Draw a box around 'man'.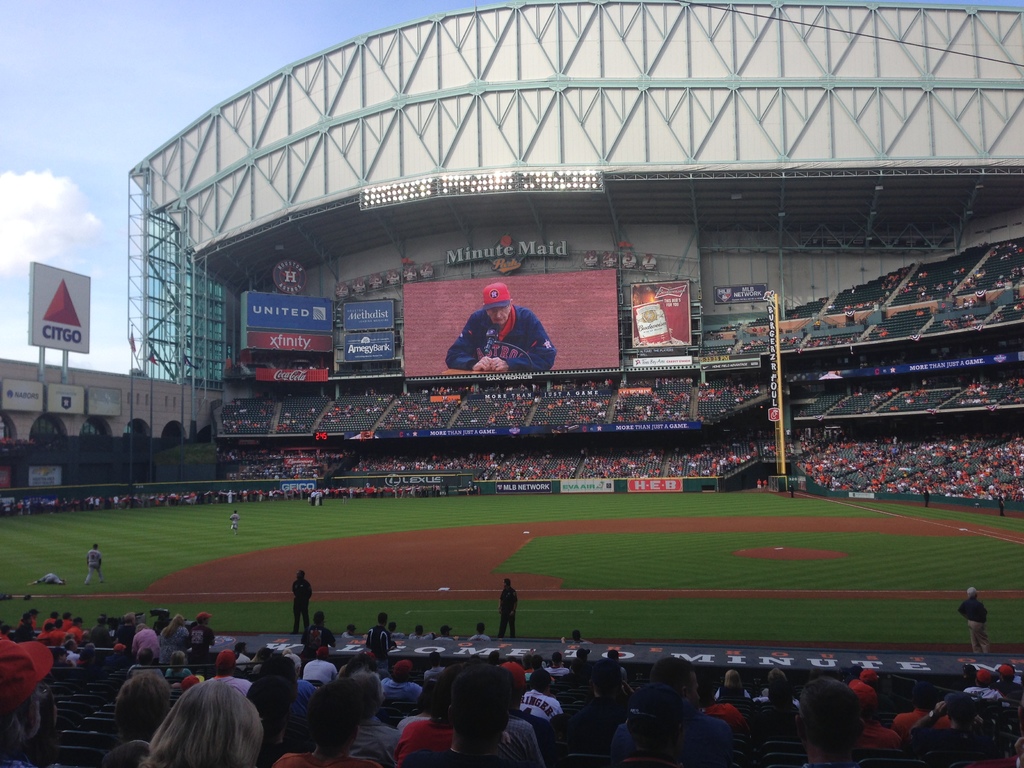
406 623 432 641.
